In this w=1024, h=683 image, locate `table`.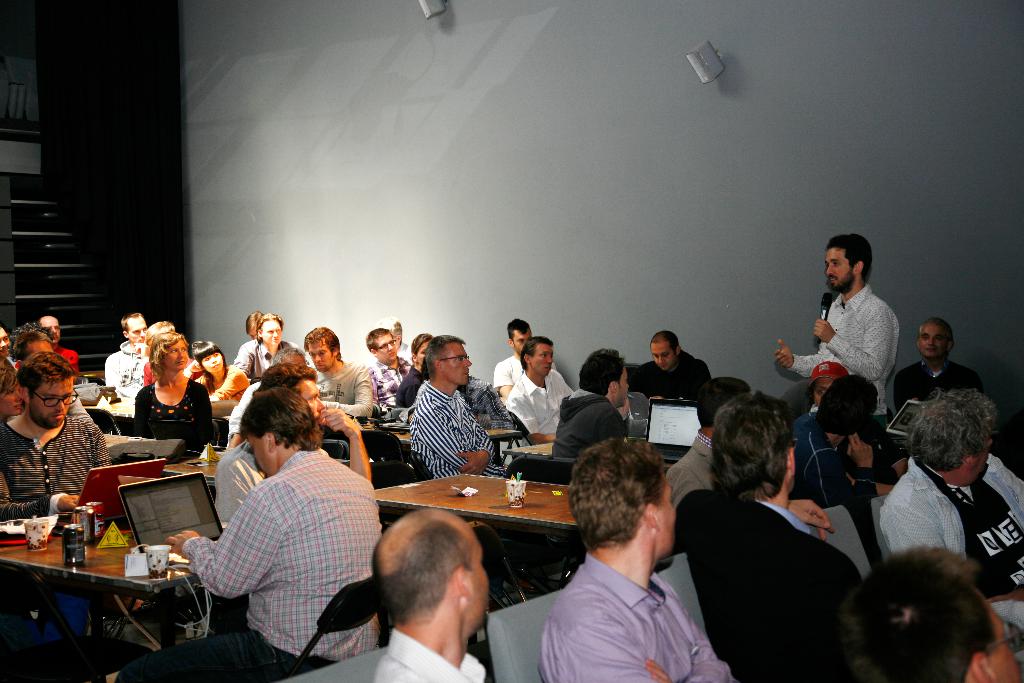
Bounding box: pyautogui.locateOnScreen(361, 424, 515, 448).
